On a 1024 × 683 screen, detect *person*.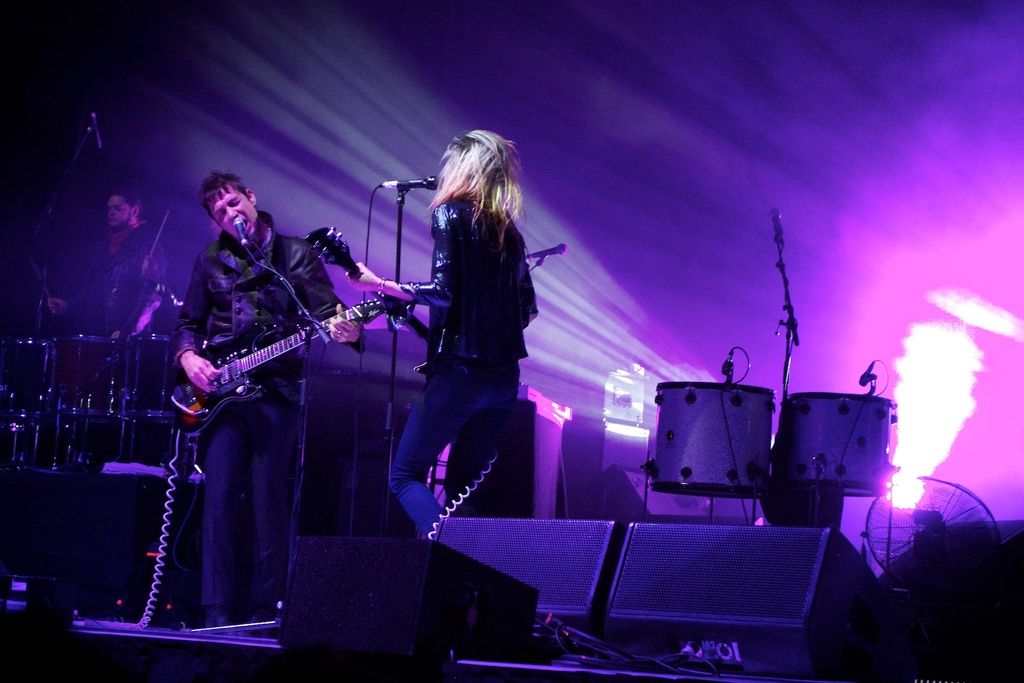
x1=393, y1=101, x2=562, y2=589.
